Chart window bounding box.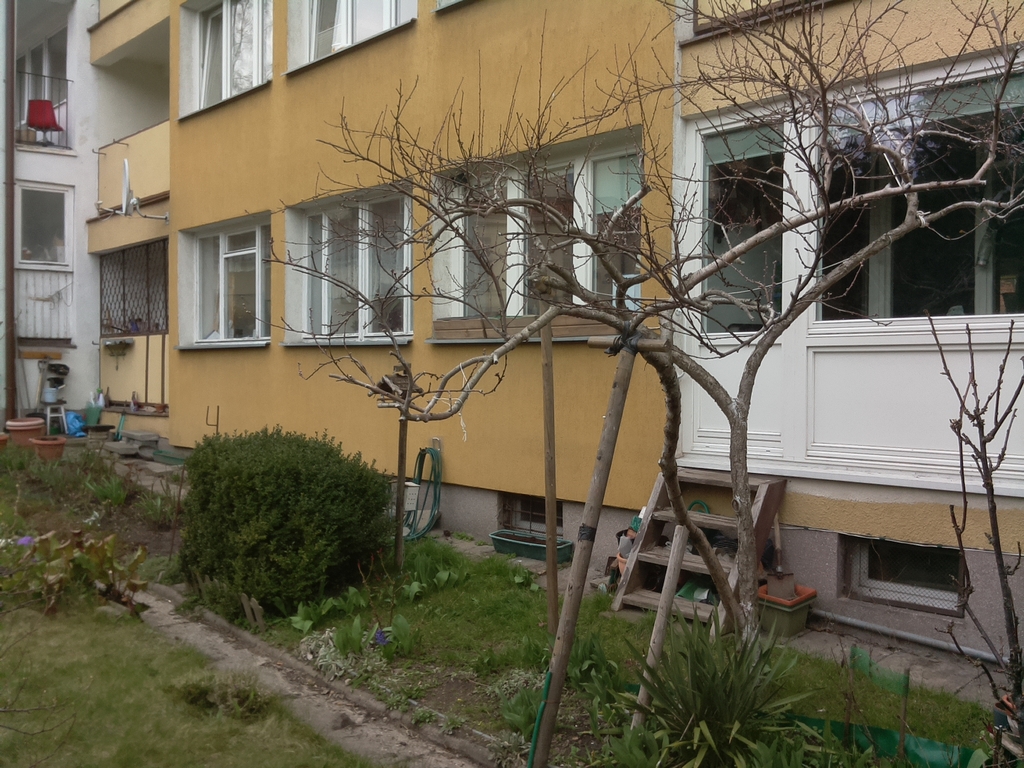
Charted: [284,0,412,68].
